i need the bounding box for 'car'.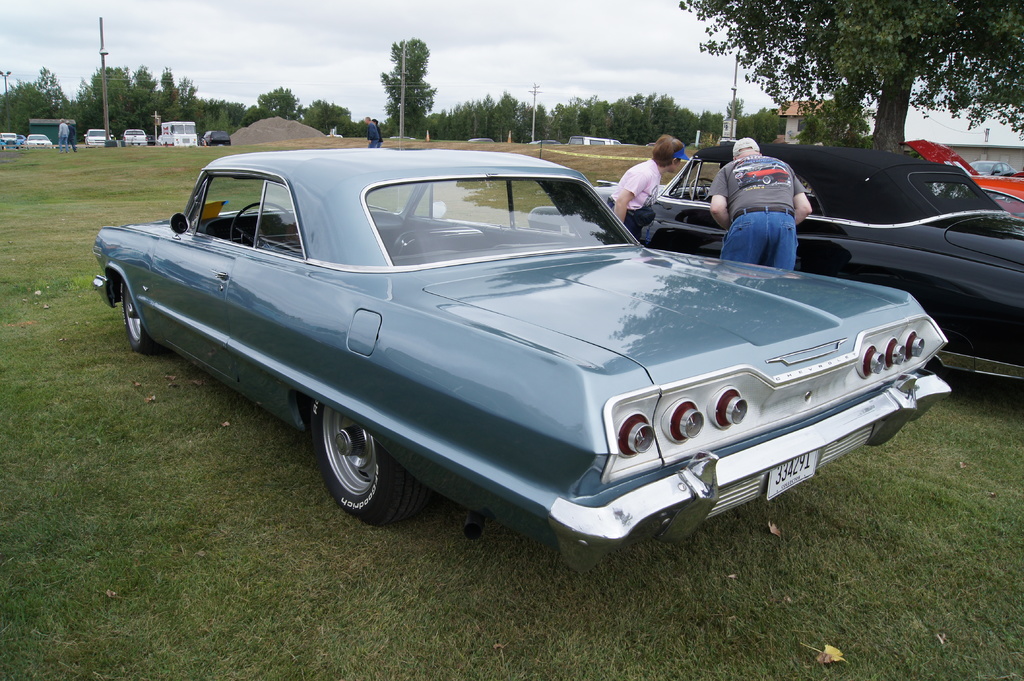
Here it is: locate(88, 141, 949, 572).
